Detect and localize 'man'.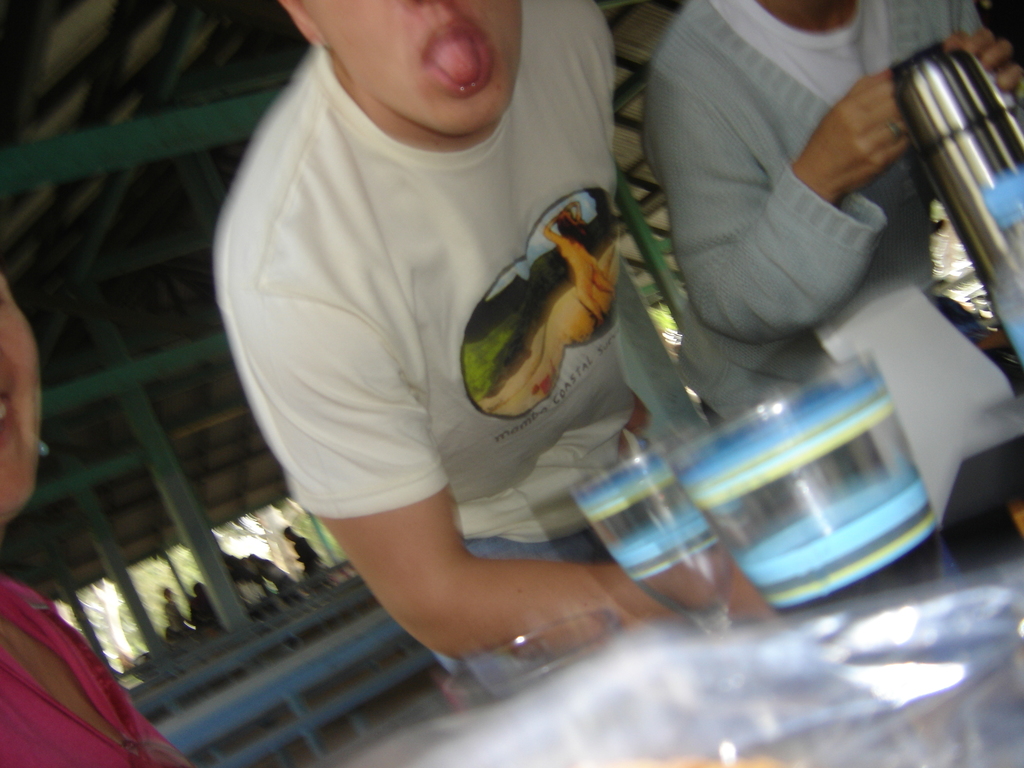
Localized at x1=207, y1=0, x2=783, y2=666.
